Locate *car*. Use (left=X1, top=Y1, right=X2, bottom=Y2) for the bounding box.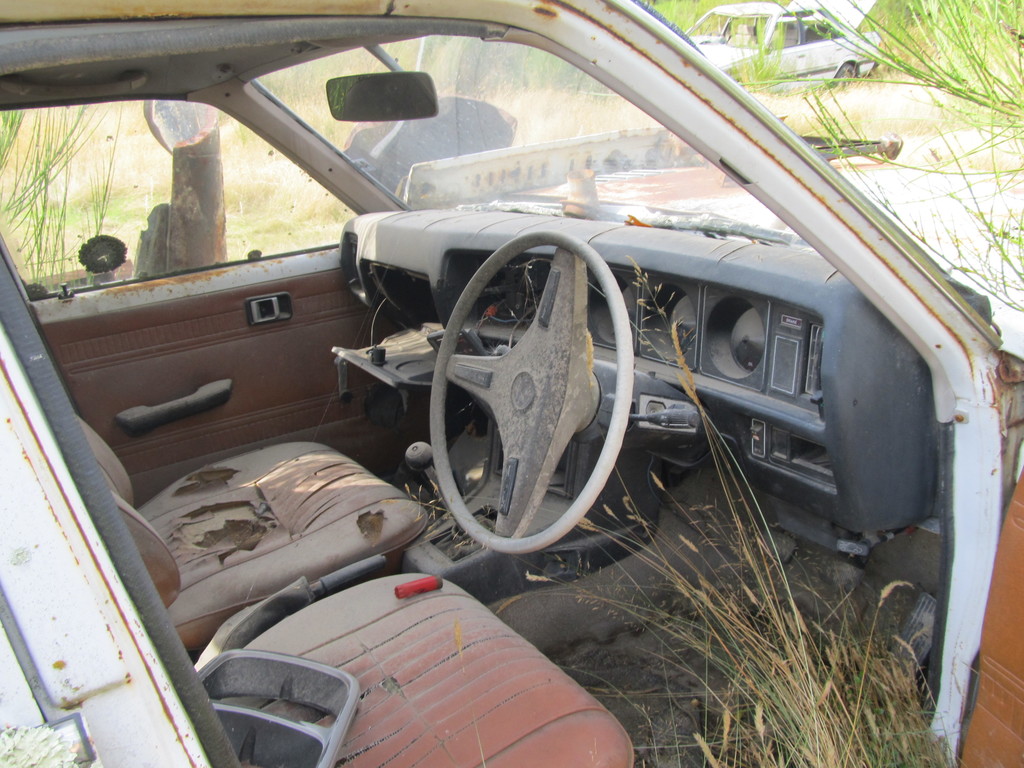
(left=28, top=58, right=986, bottom=700).
